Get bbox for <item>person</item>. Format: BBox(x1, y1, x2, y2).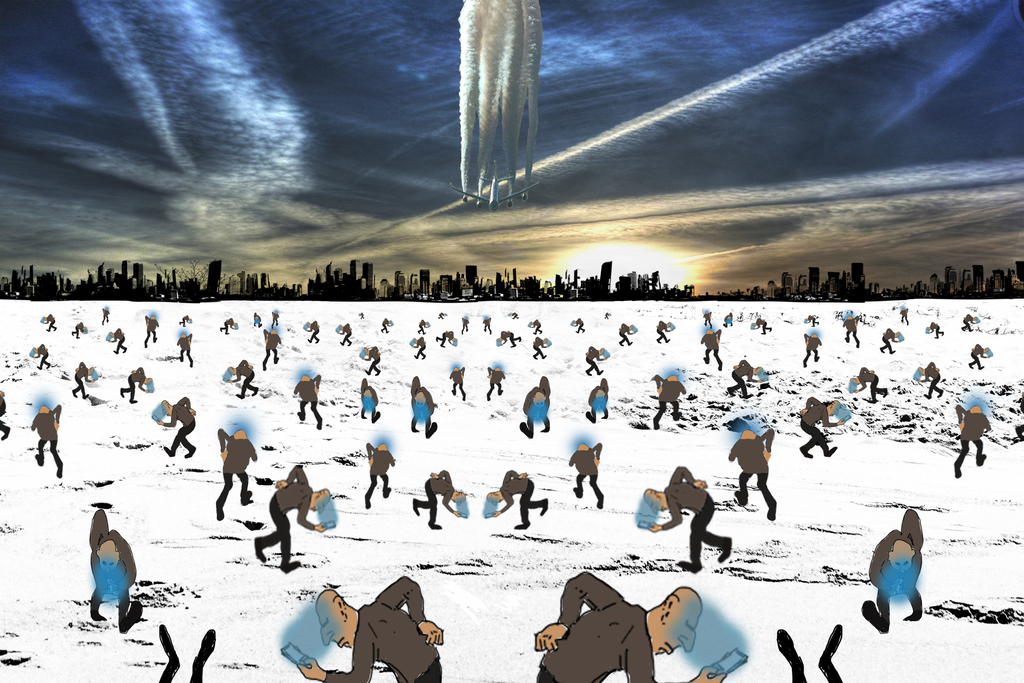
BBox(657, 375, 685, 432).
